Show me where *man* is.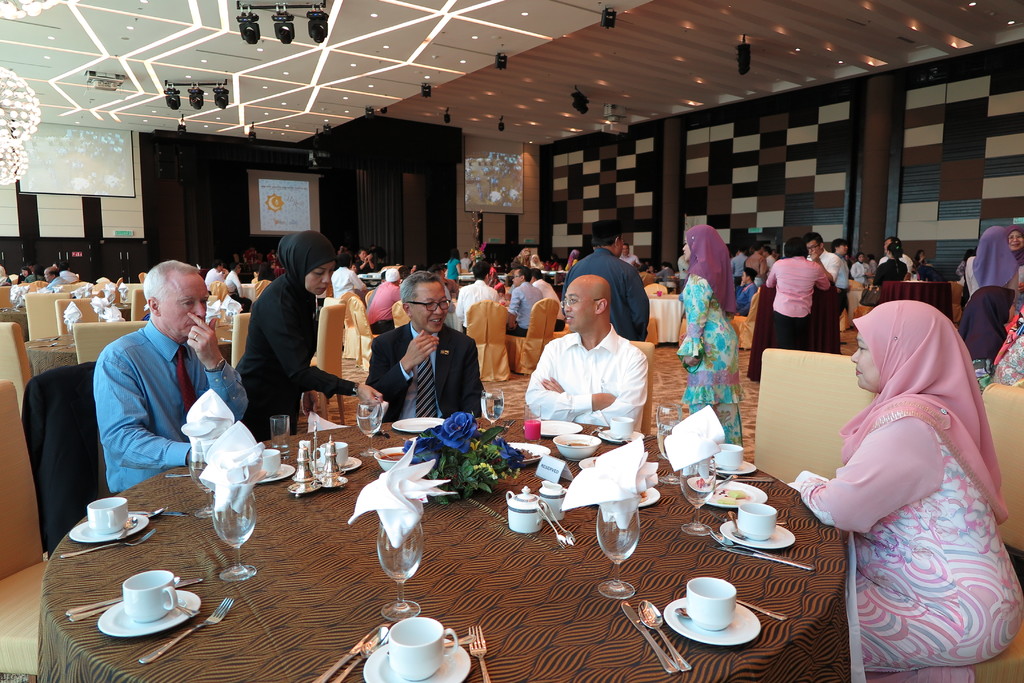
*man* is at x1=524 y1=273 x2=648 y2=433.
